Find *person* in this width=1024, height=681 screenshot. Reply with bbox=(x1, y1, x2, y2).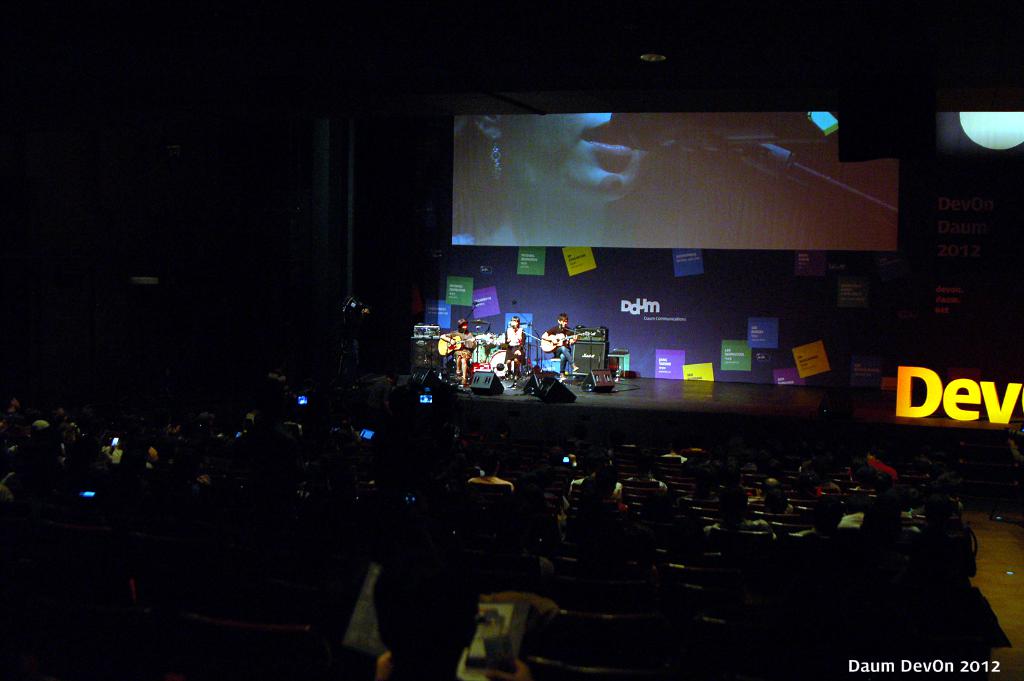
bbox=(545, 308, 584, 382).
